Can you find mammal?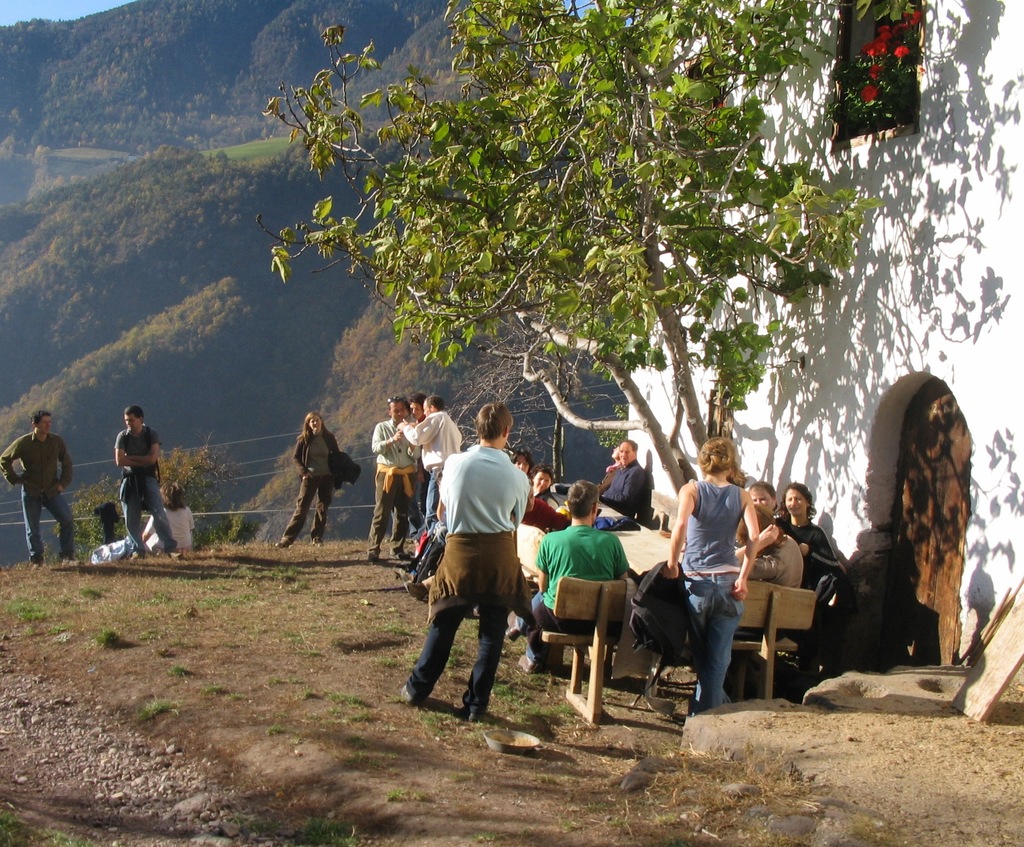
Yes, bounding box: bbox=[143, 480, 195, 557].
